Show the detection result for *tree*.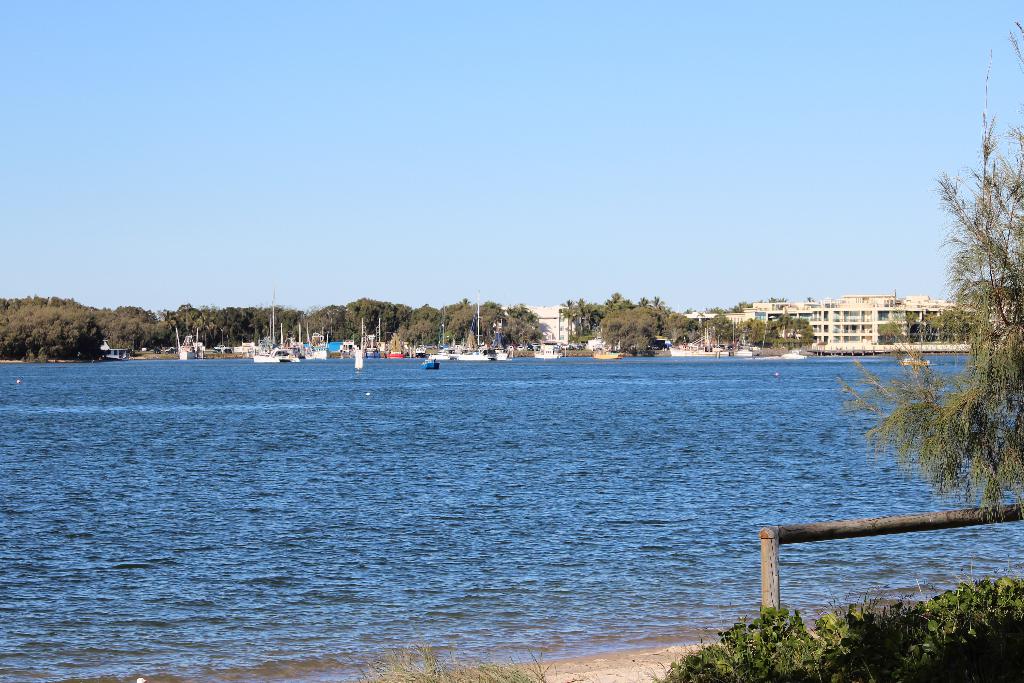
region(824, 15, 1023, 525).
